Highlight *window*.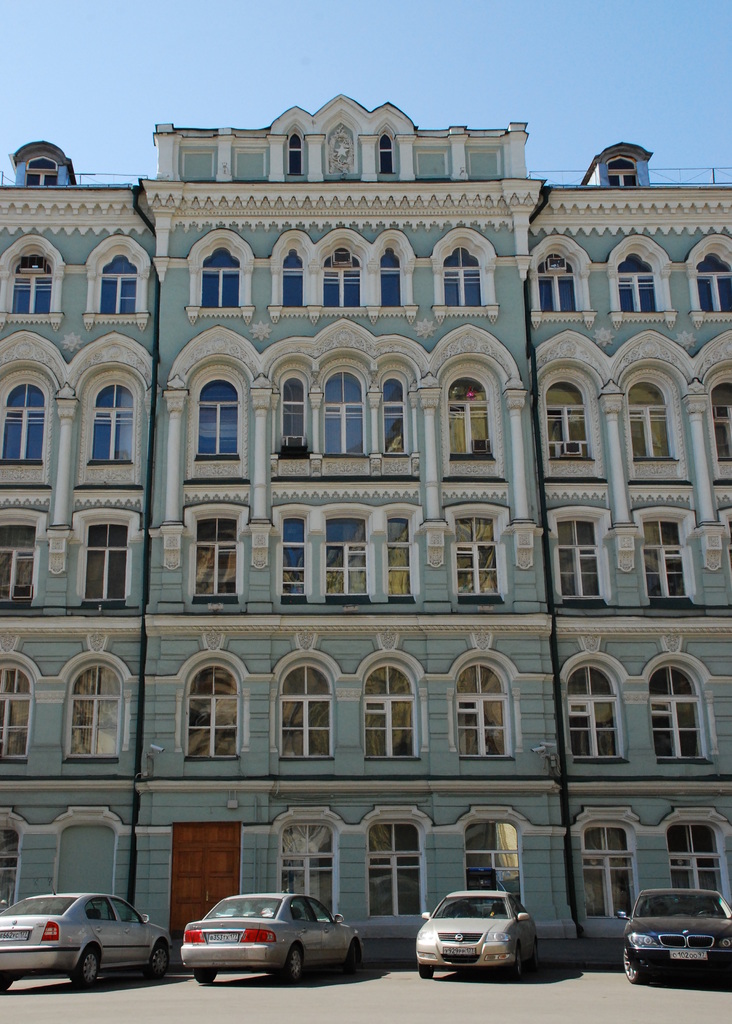
Highlighted region: x1=76 y1=522 x2=130 y2=593.
